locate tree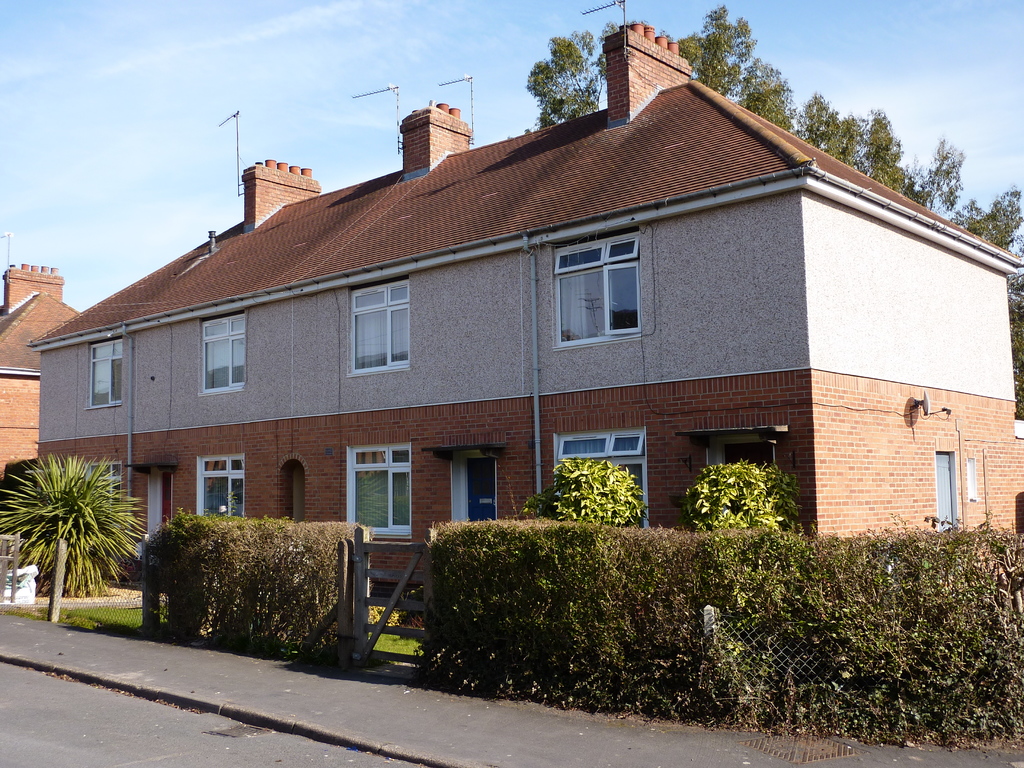
bbox=[522, 19, 616, 127]
